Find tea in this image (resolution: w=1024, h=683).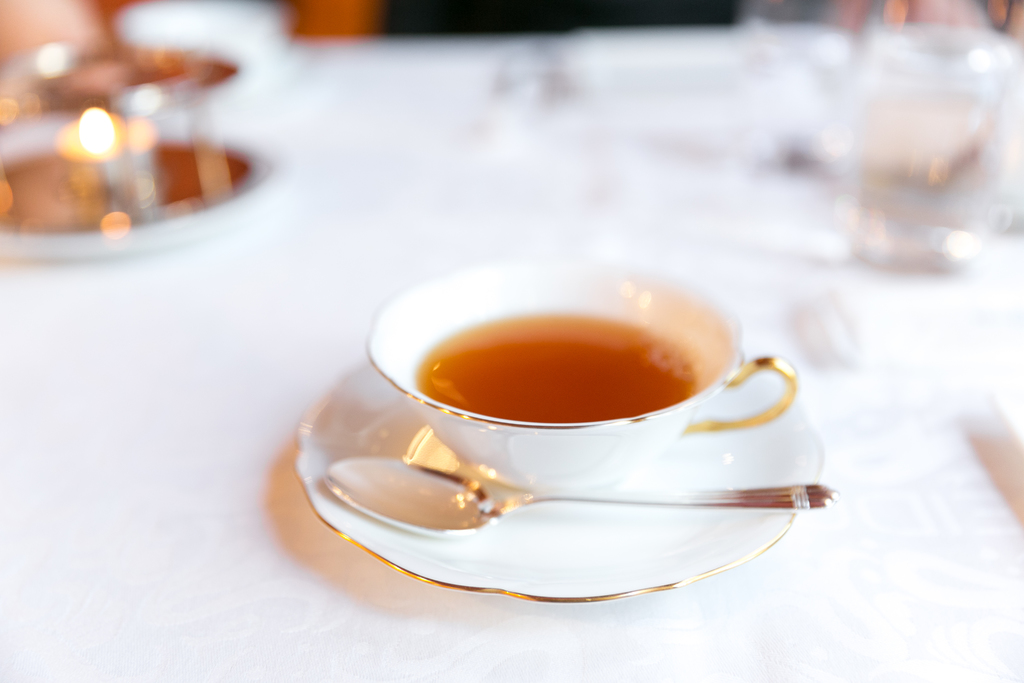
[x1=417, y1=304, x2=696, y2=420].
